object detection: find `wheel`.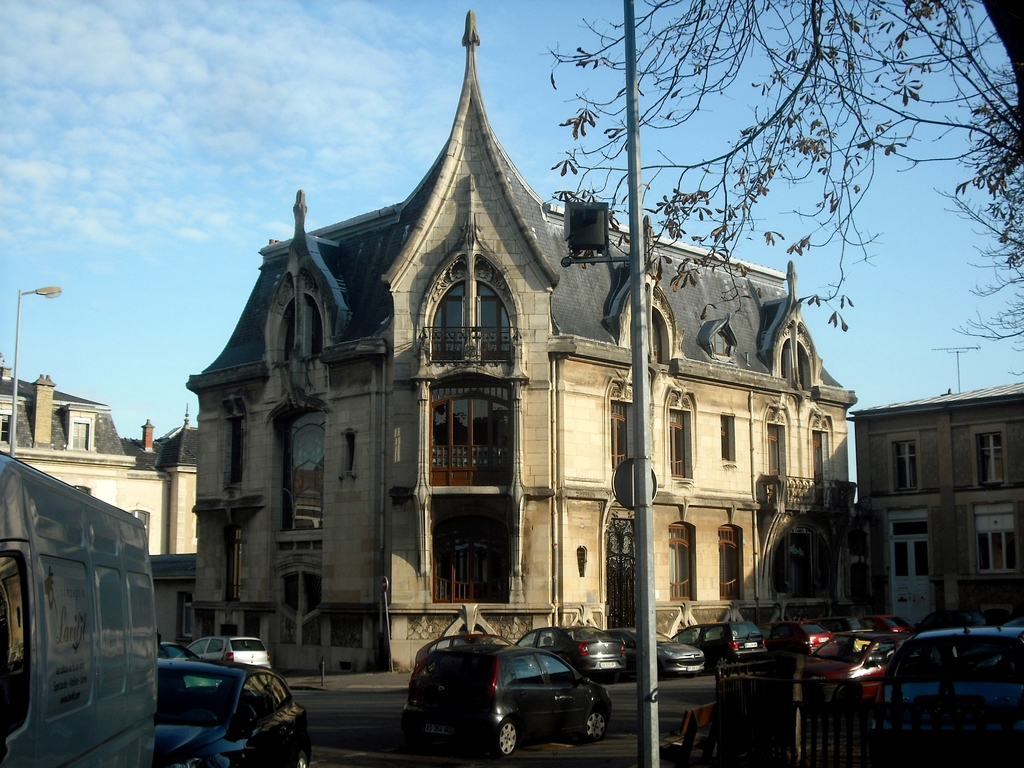
{"x1": 295, "y1": 757, "x2": 314, "y2": 767}.
